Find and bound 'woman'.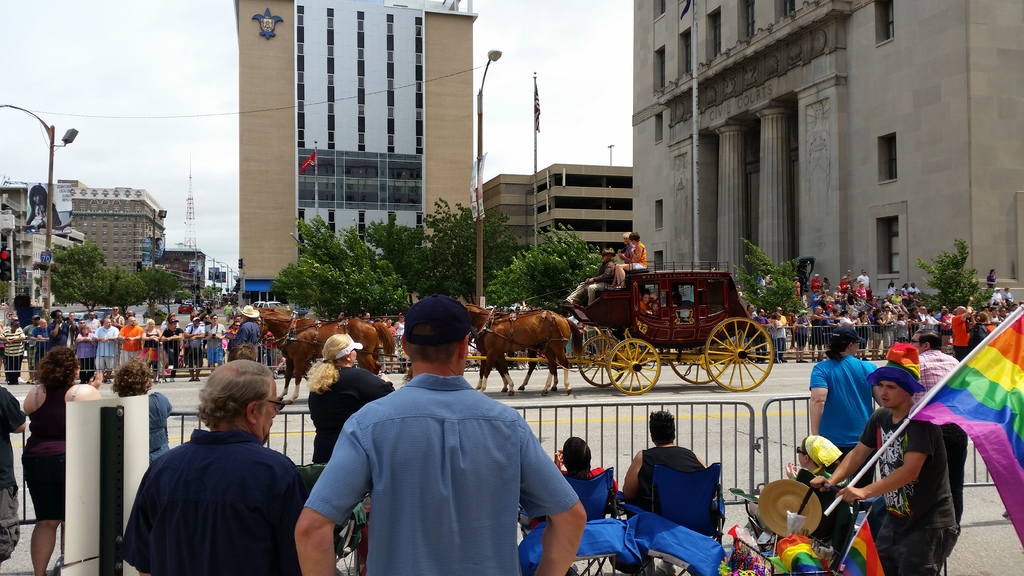
Bound: rect(140, 316, 161, 384).
